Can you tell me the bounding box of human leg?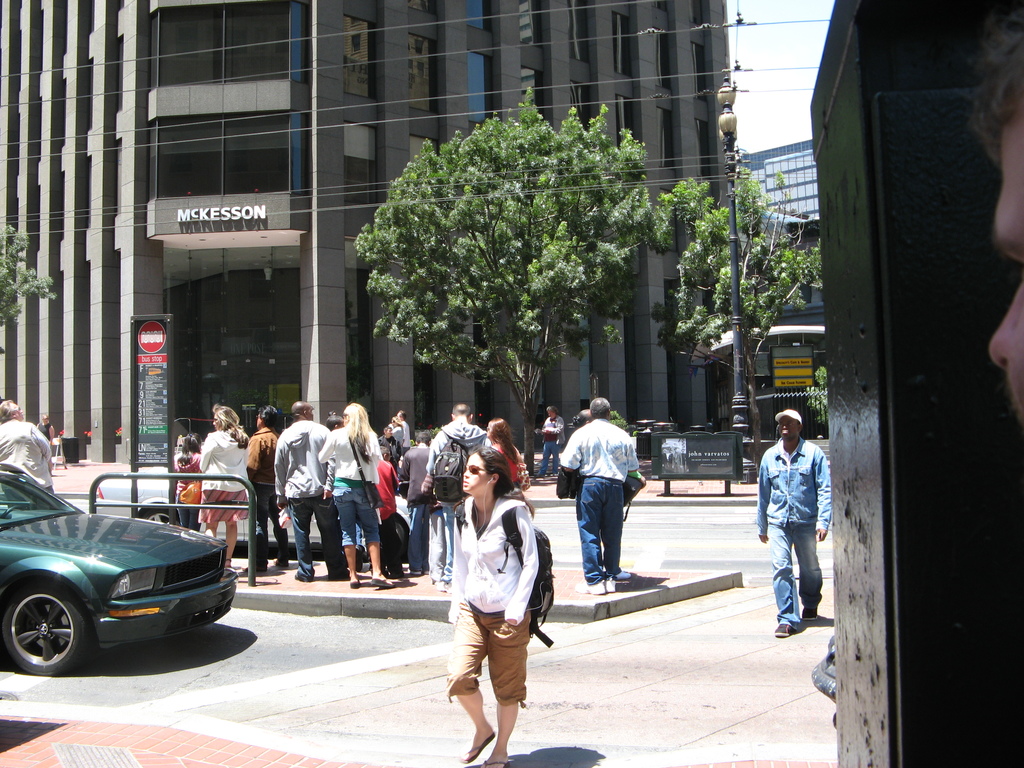
(x1=312, y1=497, x2=342, y2=579).
